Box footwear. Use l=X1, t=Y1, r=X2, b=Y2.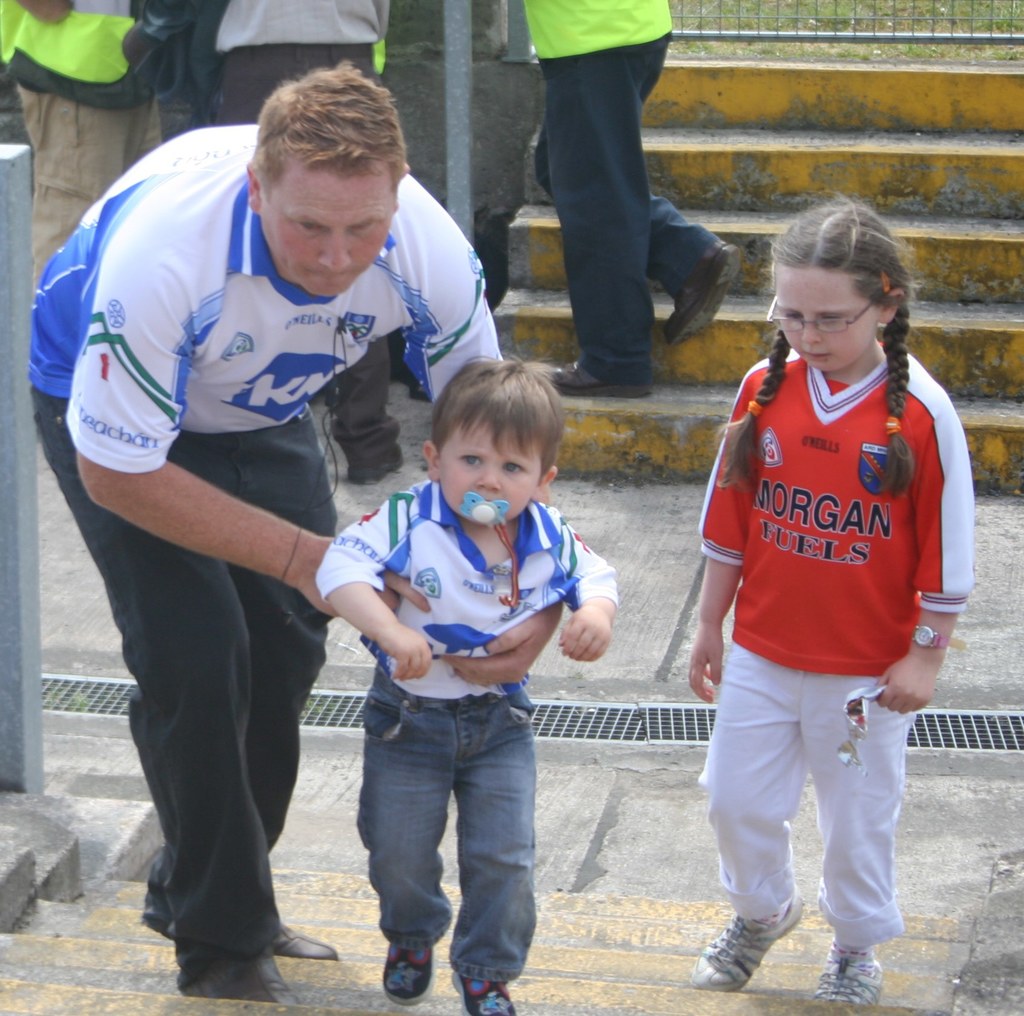
l=191, t=952, r=304, b=1007.
